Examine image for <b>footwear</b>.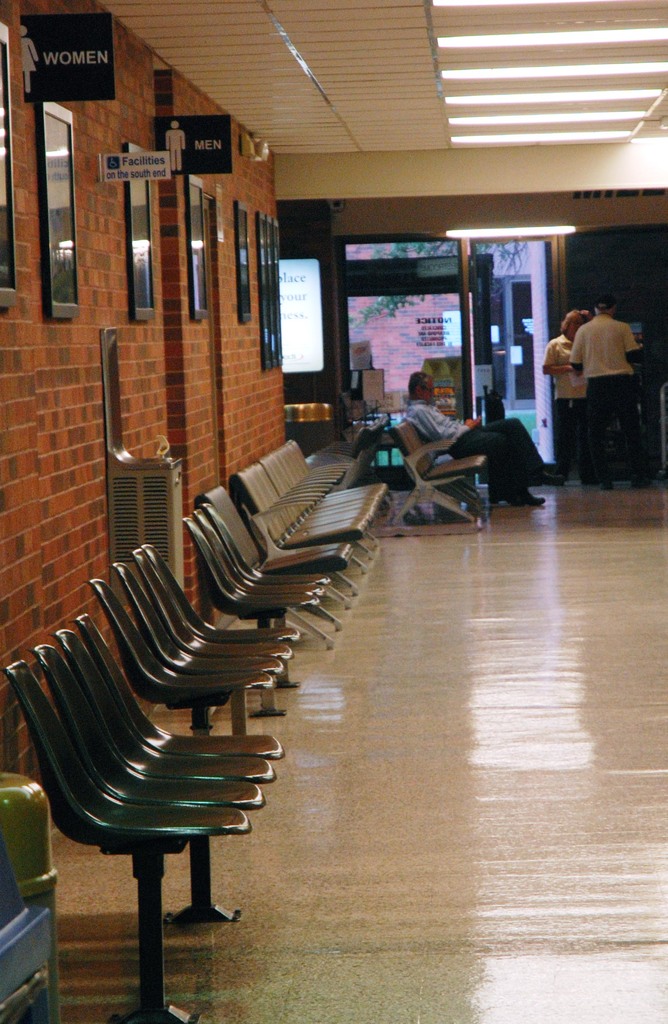
Examination result: l=535, t=471, r=561, b=485.
